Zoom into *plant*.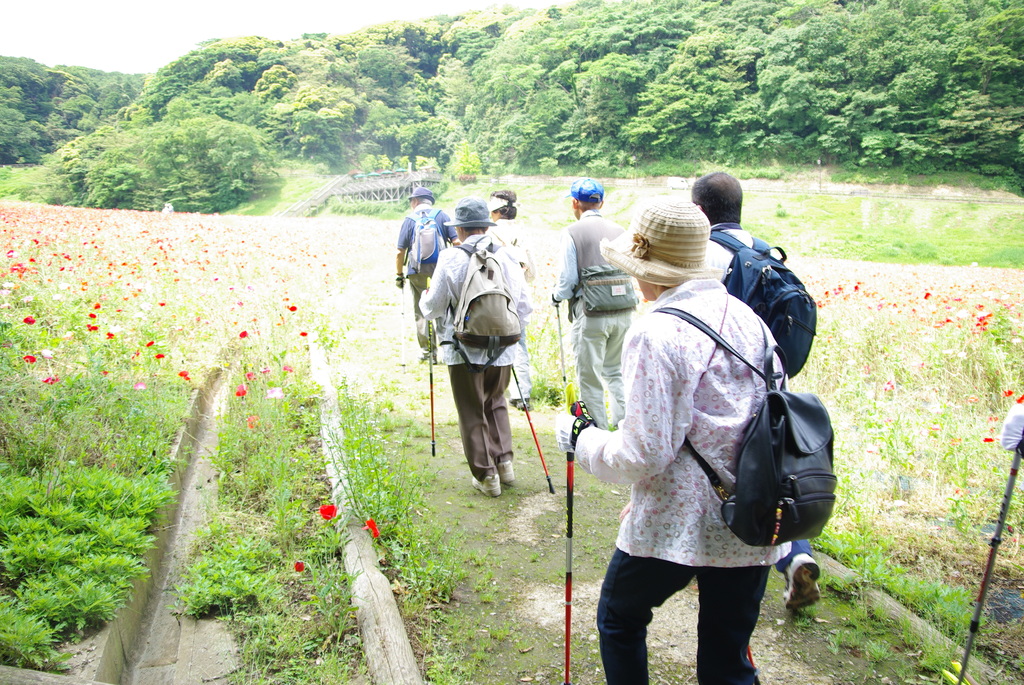
Zoom target: bbox=[722, 161, 743, 180].
